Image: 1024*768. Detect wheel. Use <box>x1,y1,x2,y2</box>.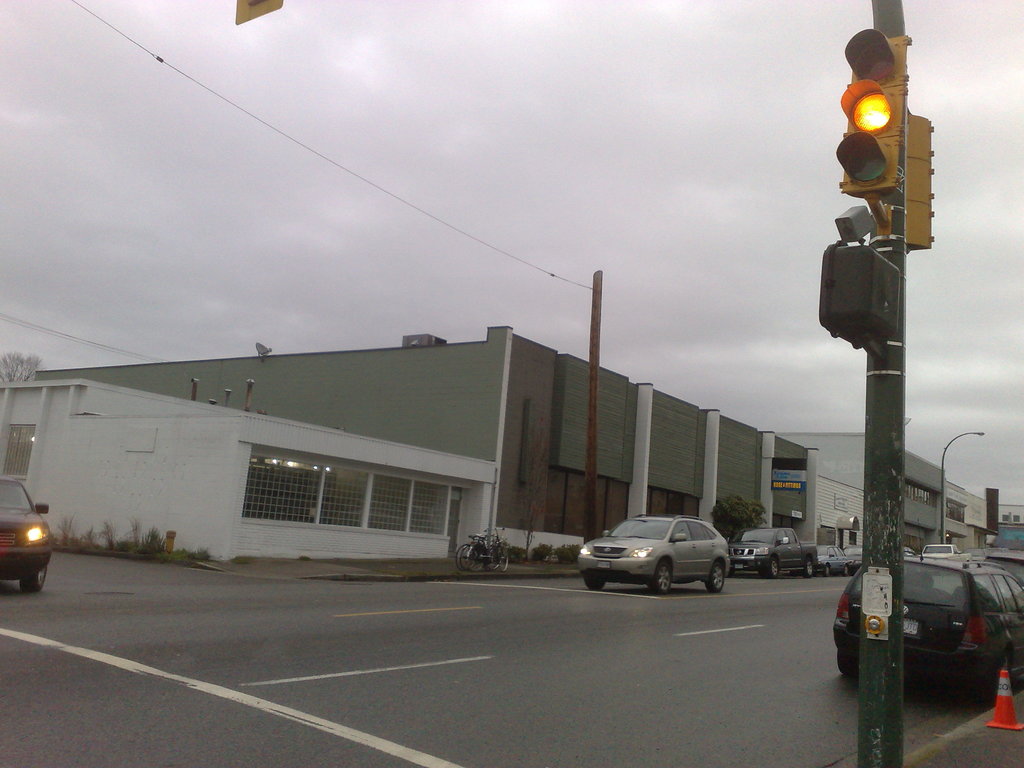
<box>769,556,779,577</box>.
